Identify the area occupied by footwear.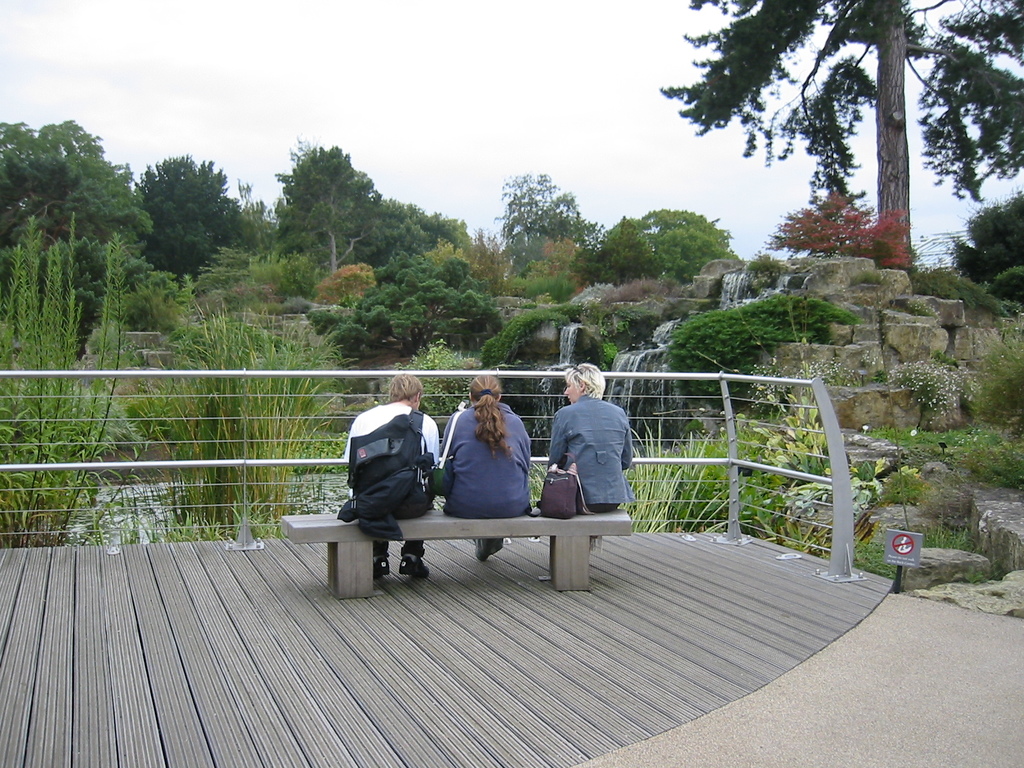
Area: {"x1": 371, "y1": 553, "x2": 392, "y2": 580}.
